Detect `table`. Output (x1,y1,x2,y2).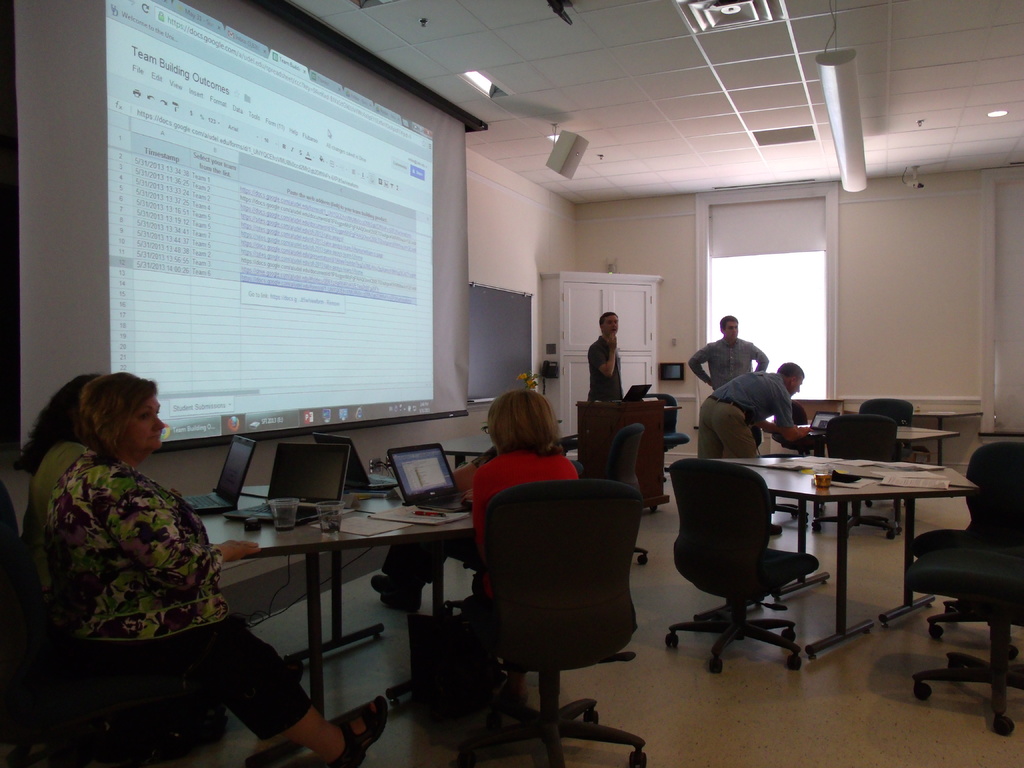
(707,454,980,662).
